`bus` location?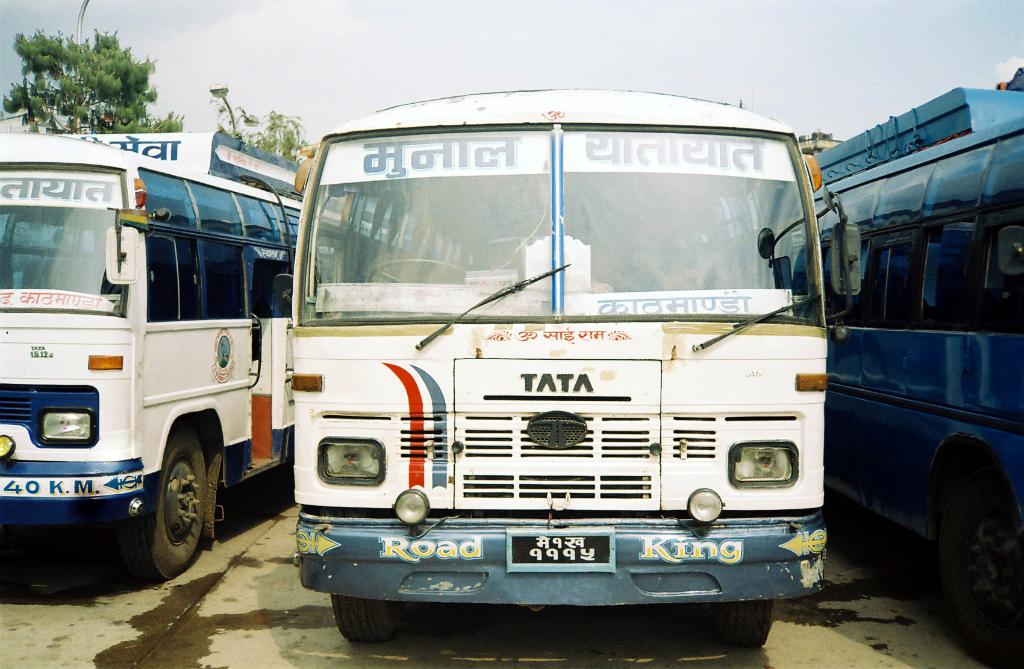
detection(290, 87, 863, 643)
